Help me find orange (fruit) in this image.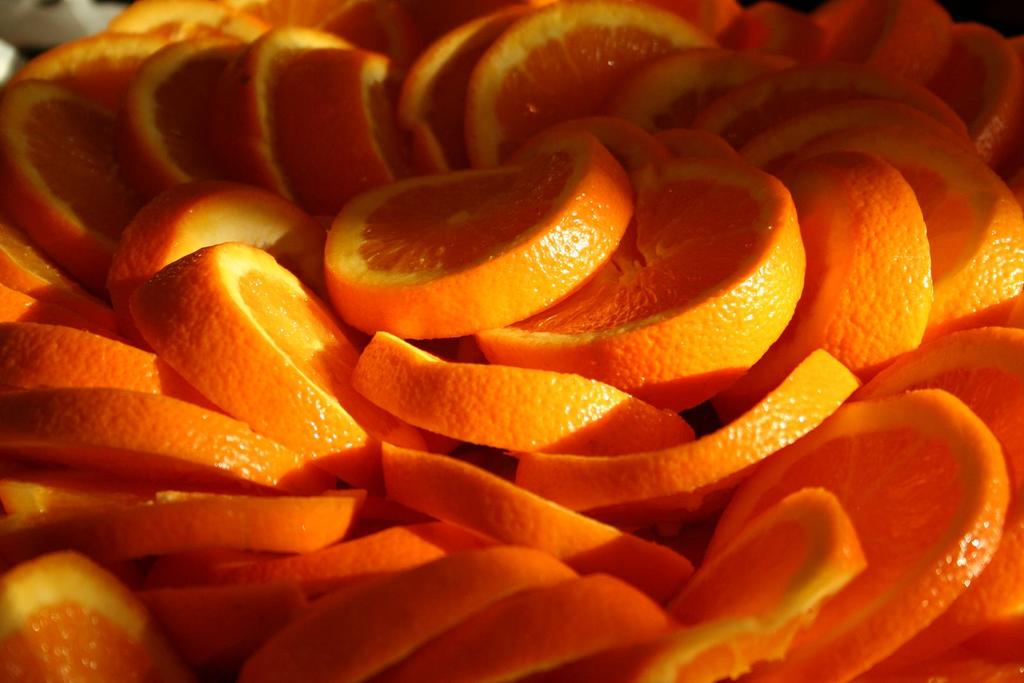
Found it: BBox(148, 238, 376, 462).
